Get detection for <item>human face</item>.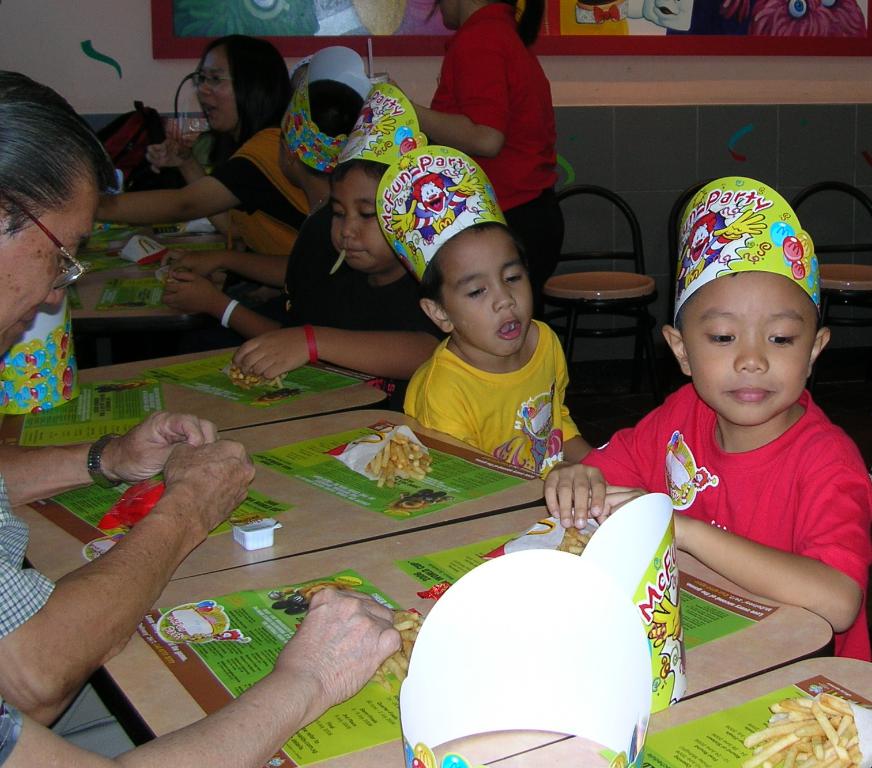
Detection: [x1=0, y1=190, x2=96, y2=358].
